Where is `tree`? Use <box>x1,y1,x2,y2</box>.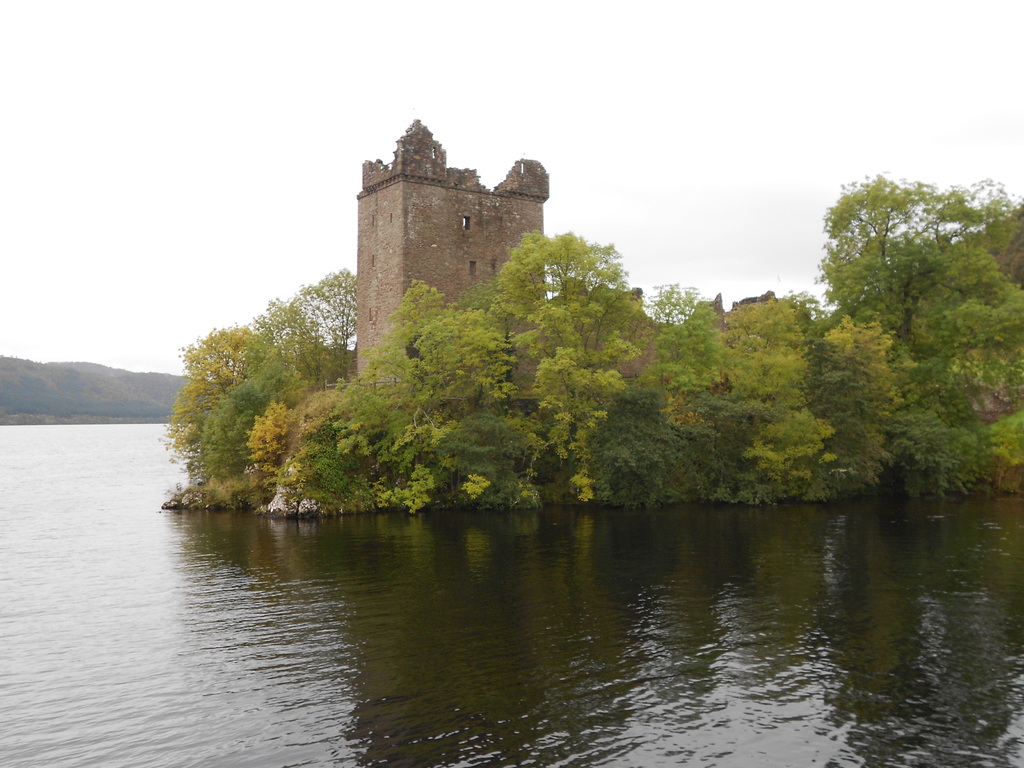
<box>673,388,890,507</box>.
